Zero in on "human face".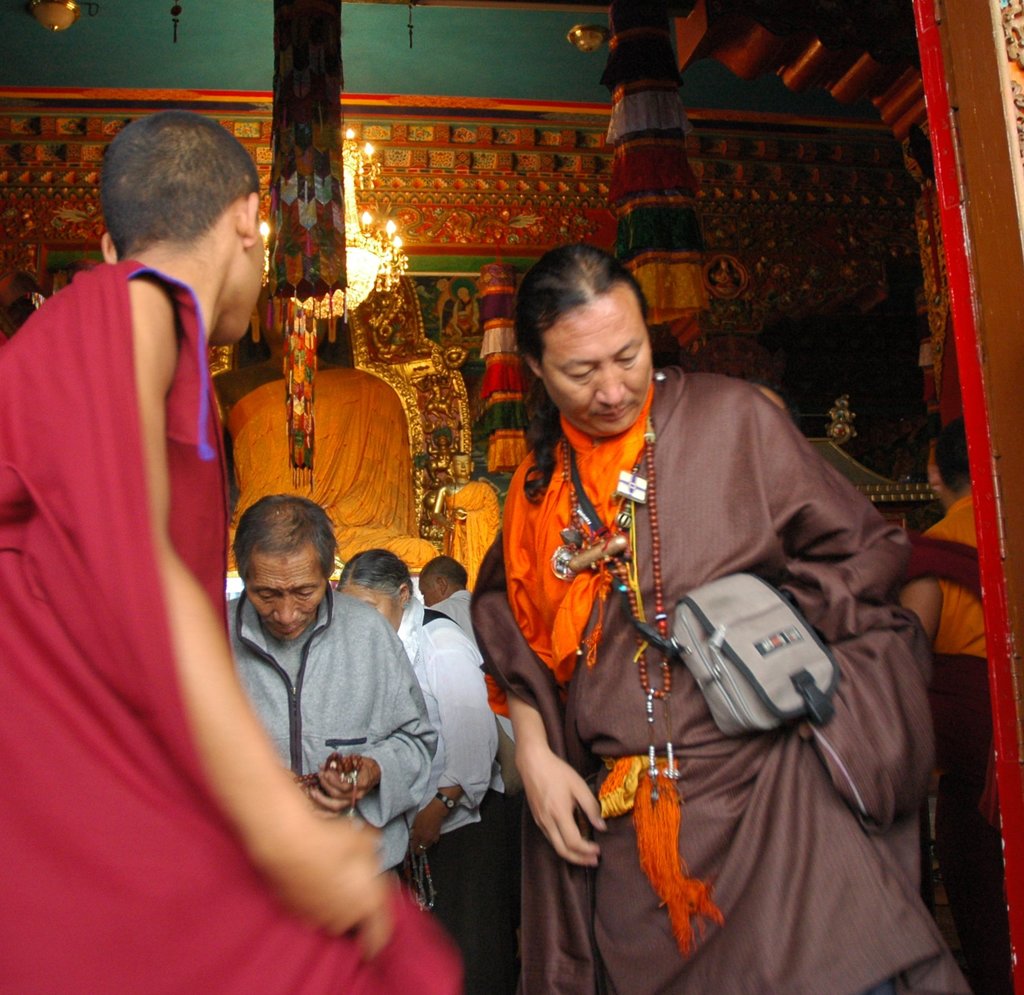
Zeroed in: BBox(339, 586, 404, 635).
